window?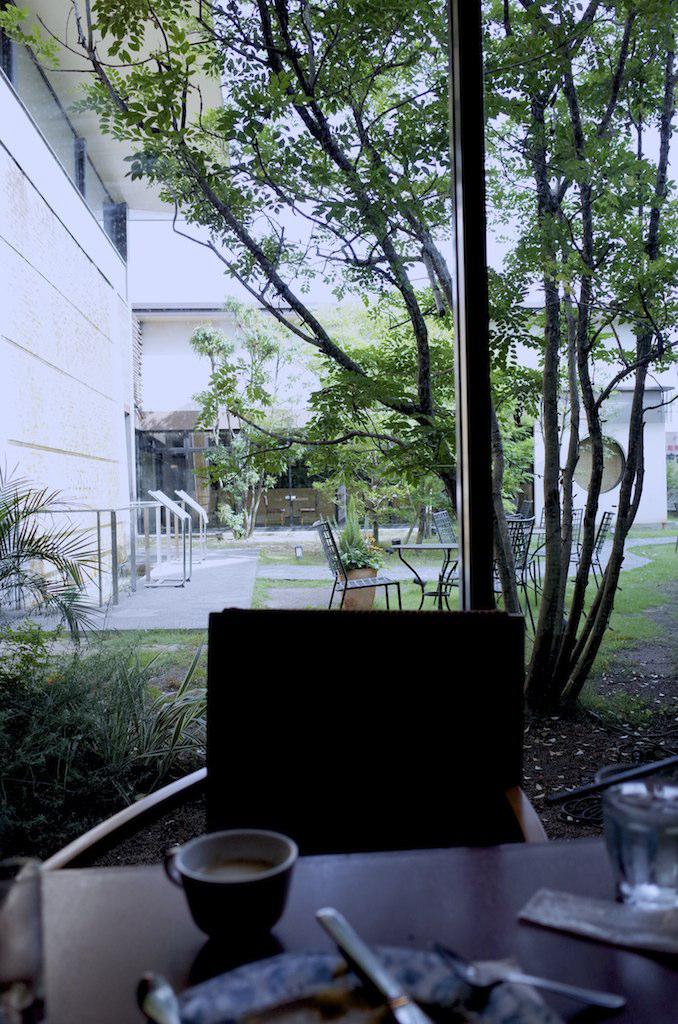
68,138,92,189
